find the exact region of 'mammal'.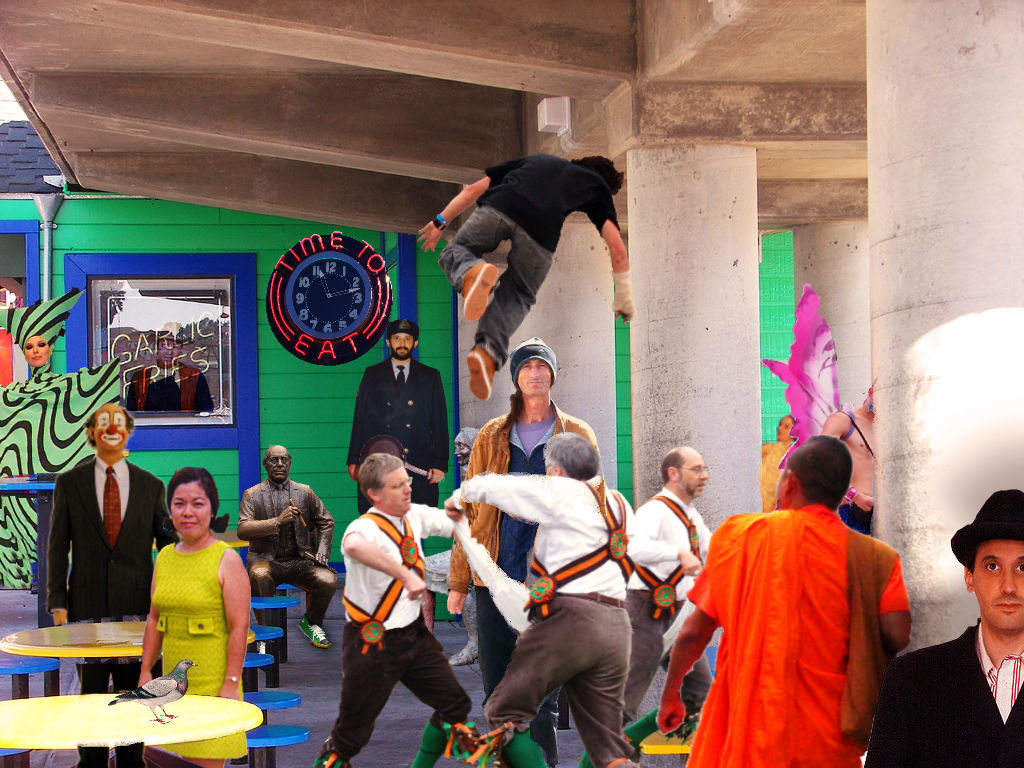
Exact region: bbox=[348, 315, 452, 512].
